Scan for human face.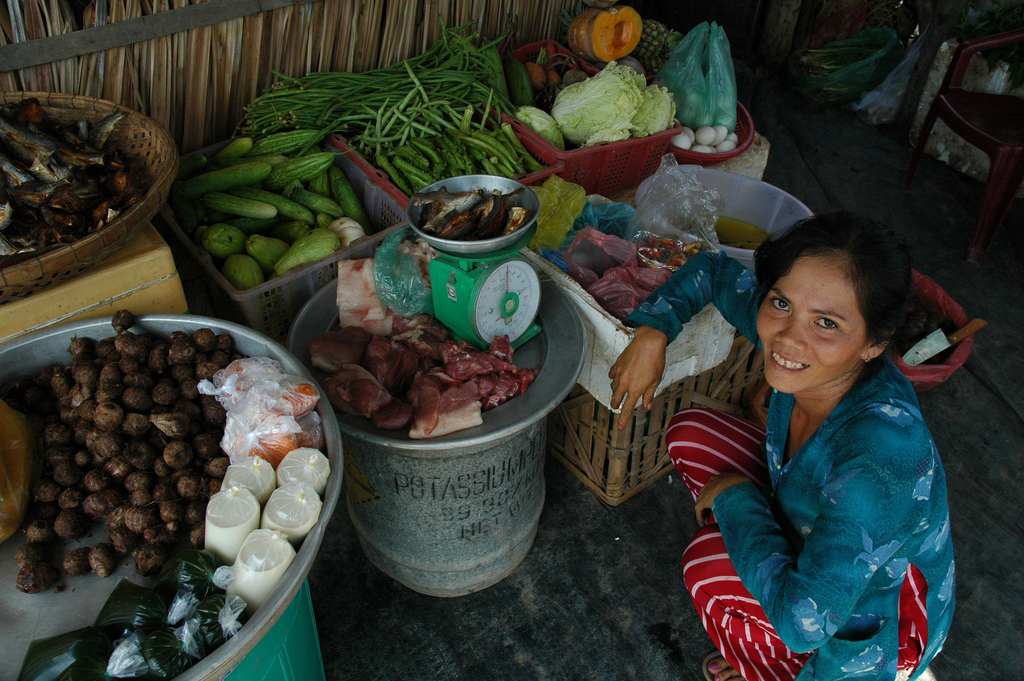
Scan result: Rect(751, 250, 860, 396).
